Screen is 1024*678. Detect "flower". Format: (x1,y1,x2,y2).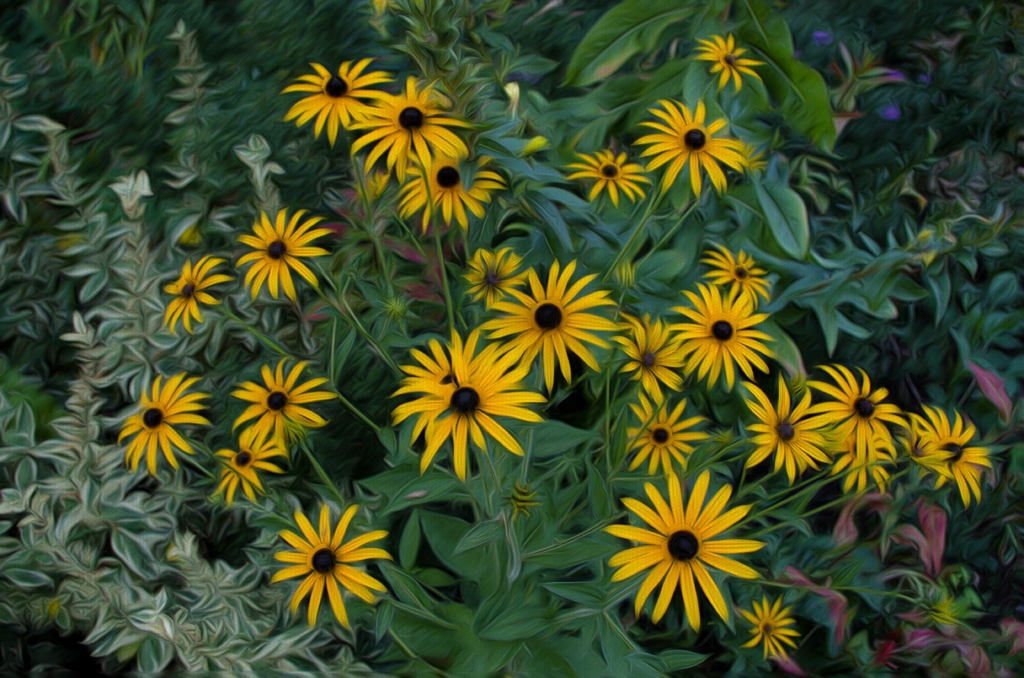
(479,262,619,400).
